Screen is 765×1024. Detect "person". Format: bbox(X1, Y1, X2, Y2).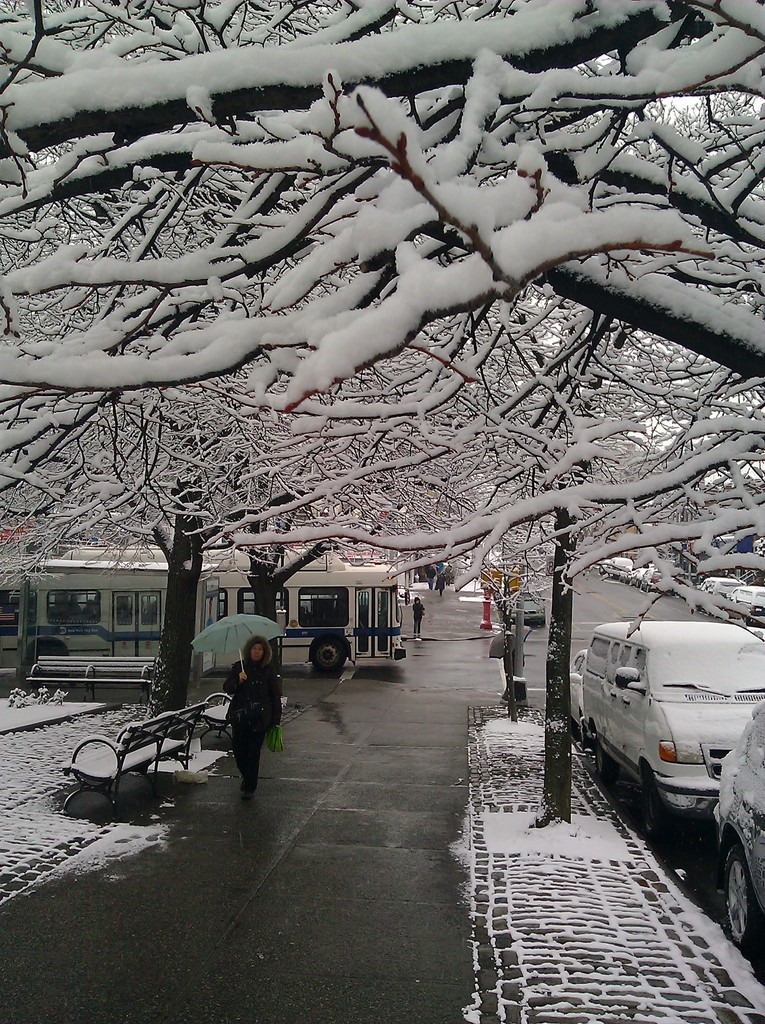
bbox(225, 633, 291, 799).
